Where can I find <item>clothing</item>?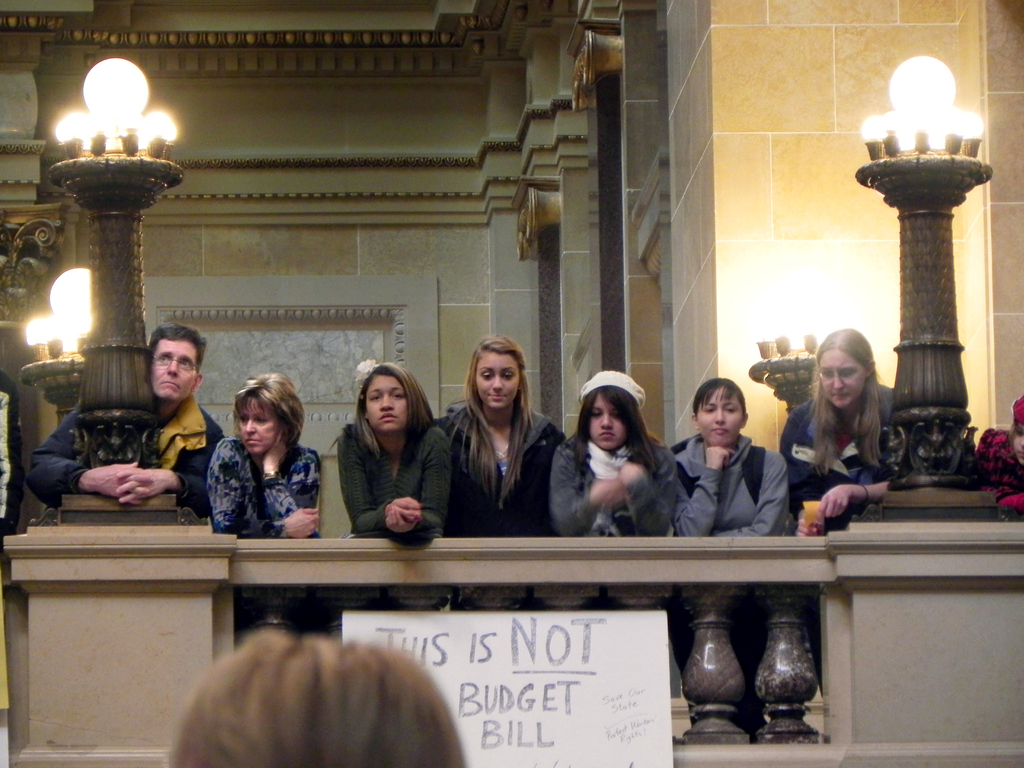
You can find it at x1=185 y1=425 x2=314 y2=541.
